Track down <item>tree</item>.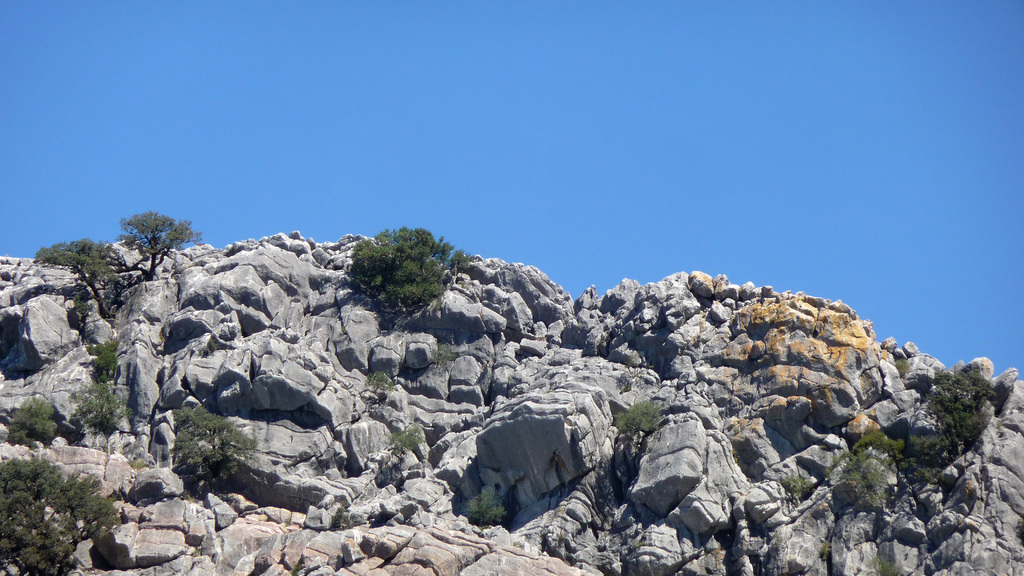
Tracked to l=29, t=236, r=124, b=321.
